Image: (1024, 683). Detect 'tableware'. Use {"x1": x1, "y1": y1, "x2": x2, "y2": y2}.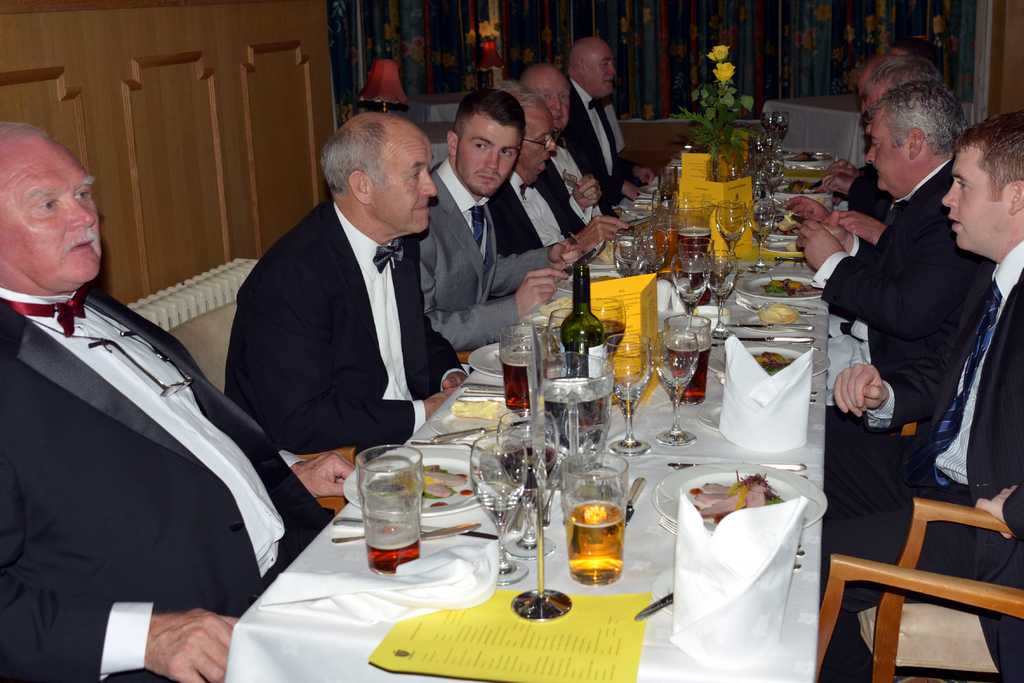
{"x1": 795, "y1": 561, "x2": 803, "y2": 573}.
